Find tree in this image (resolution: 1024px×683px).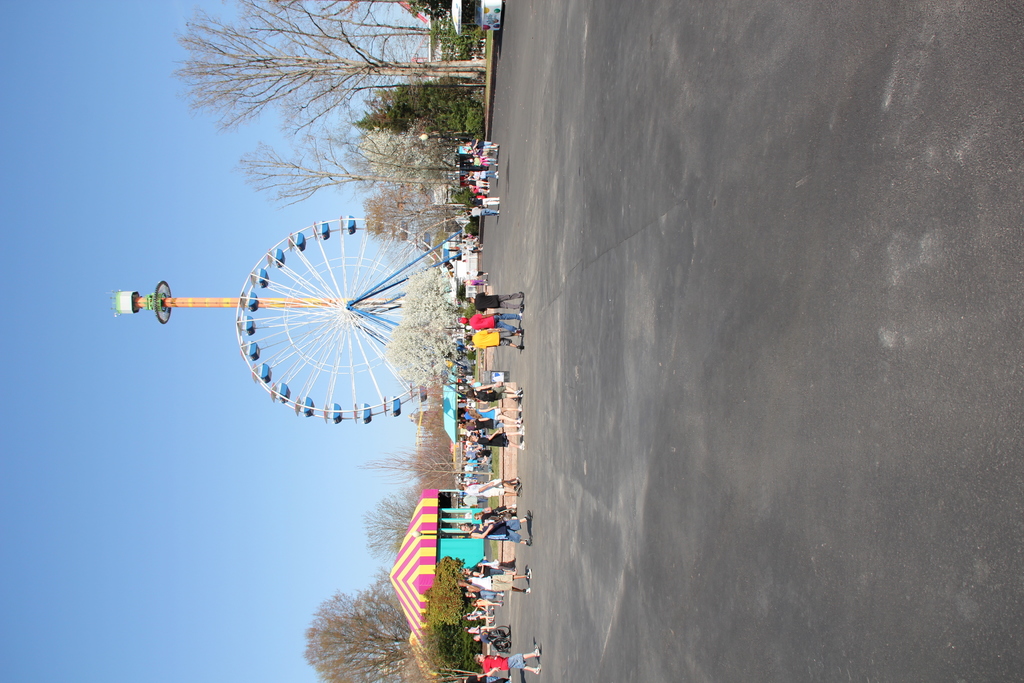
[168,0,488,130].
